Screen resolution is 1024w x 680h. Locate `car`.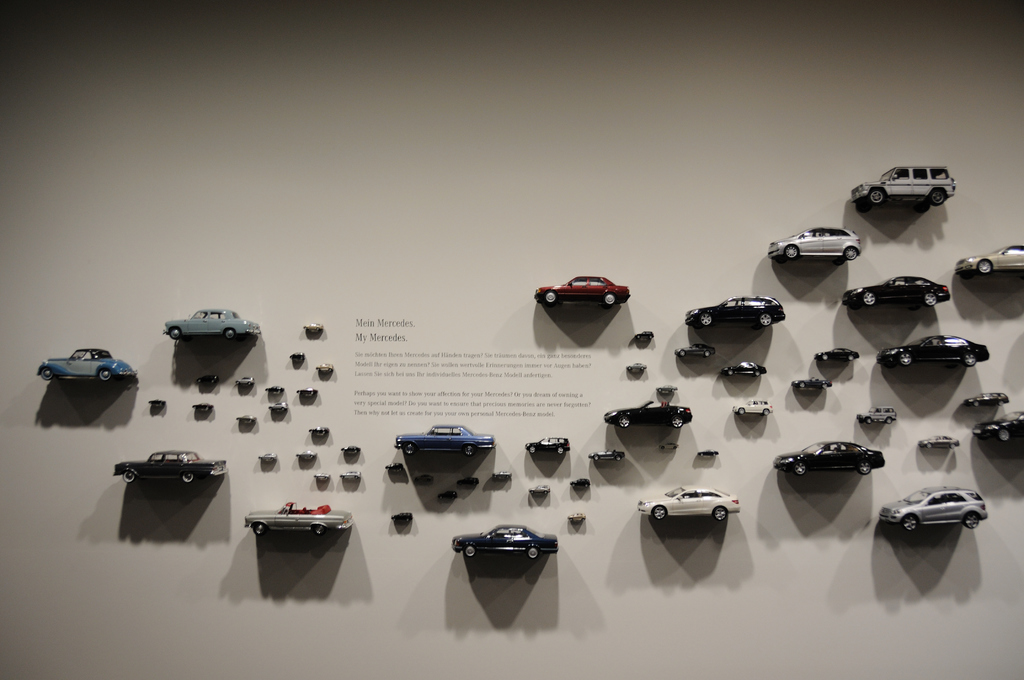
[337,470,360,479].
